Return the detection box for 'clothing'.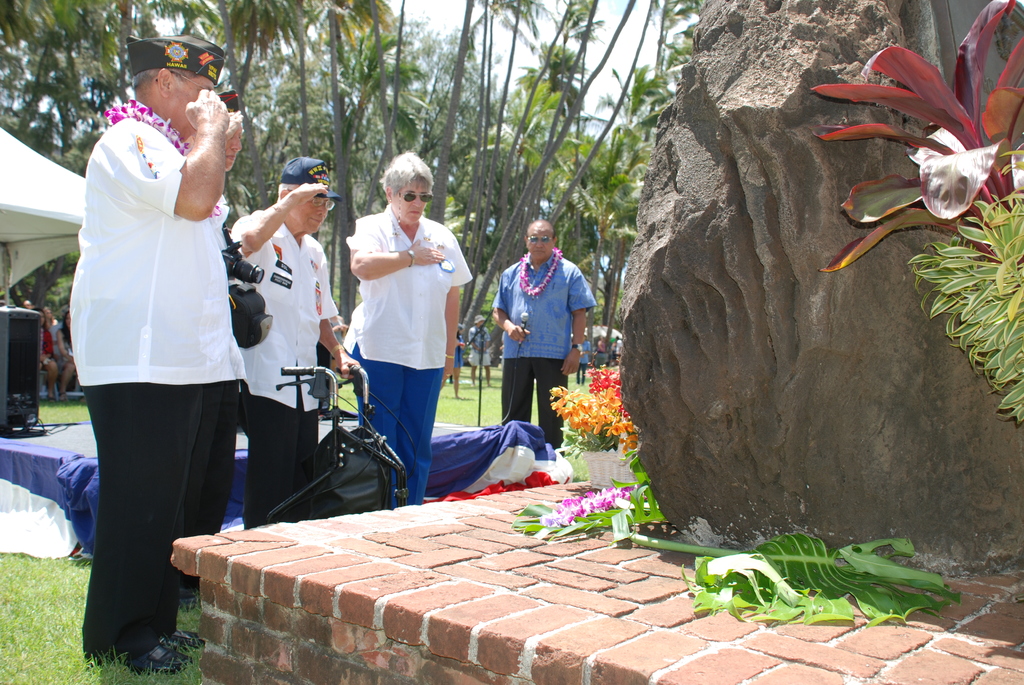
(left=339, top=201, right=479, bottom=508).
